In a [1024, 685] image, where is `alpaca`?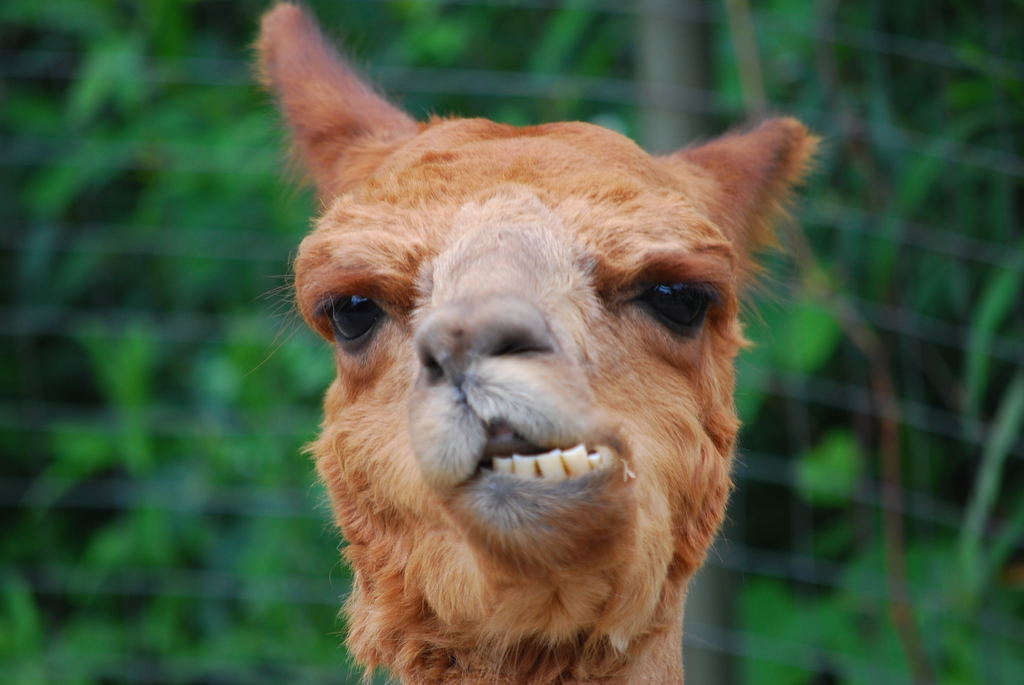
crop(244, 0, 819, 684).
